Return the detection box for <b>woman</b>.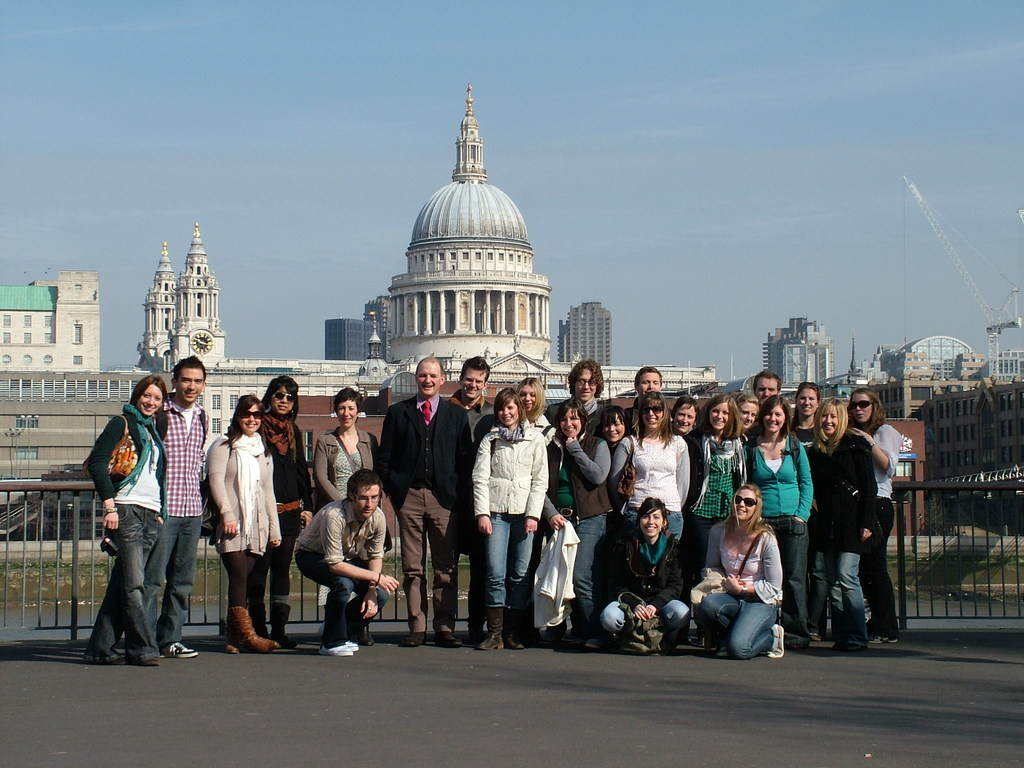
x1=468 y1=386 x2=551 y2=648.
